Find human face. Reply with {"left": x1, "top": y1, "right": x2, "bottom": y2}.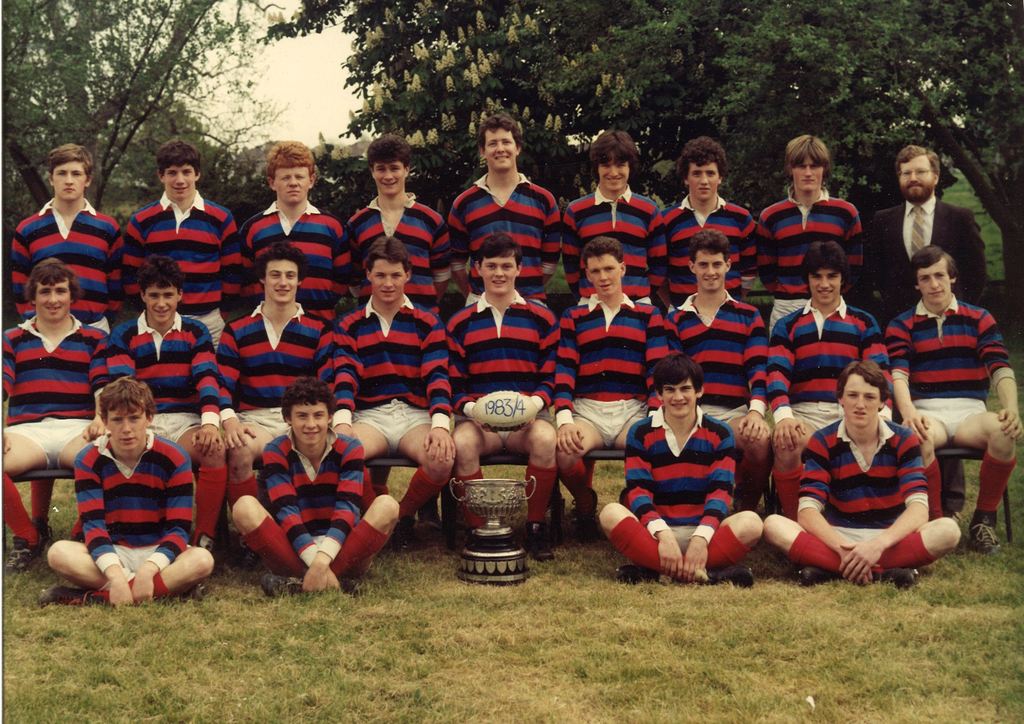
{"left": 36, "top": 280, "right": 73, "bottom": 322}.
